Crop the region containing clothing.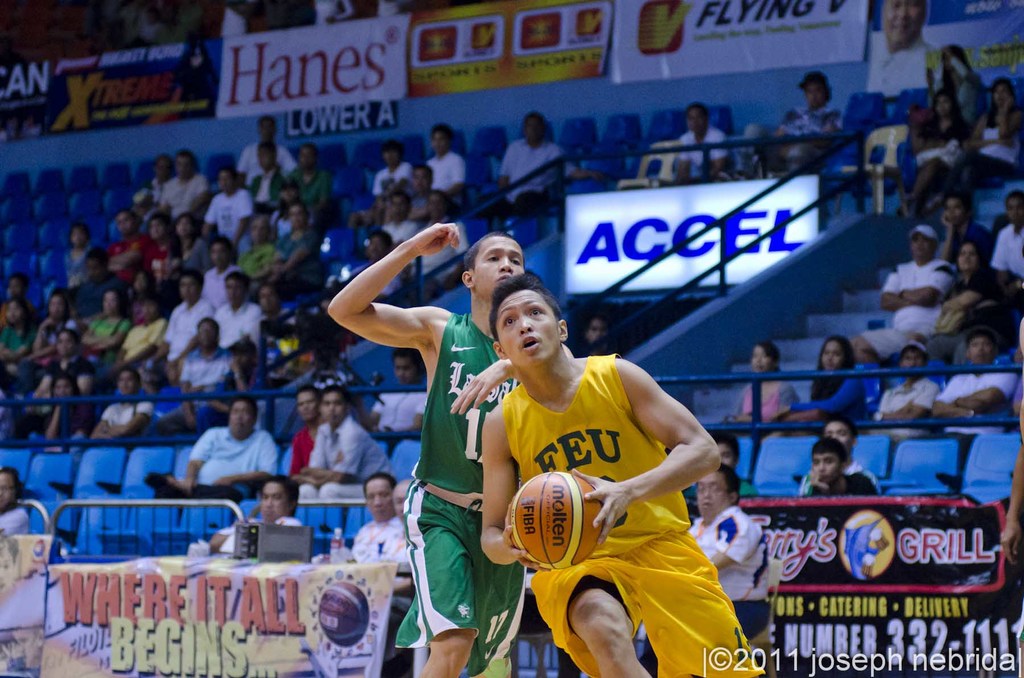
Crop region: 922 269 1002 323.
